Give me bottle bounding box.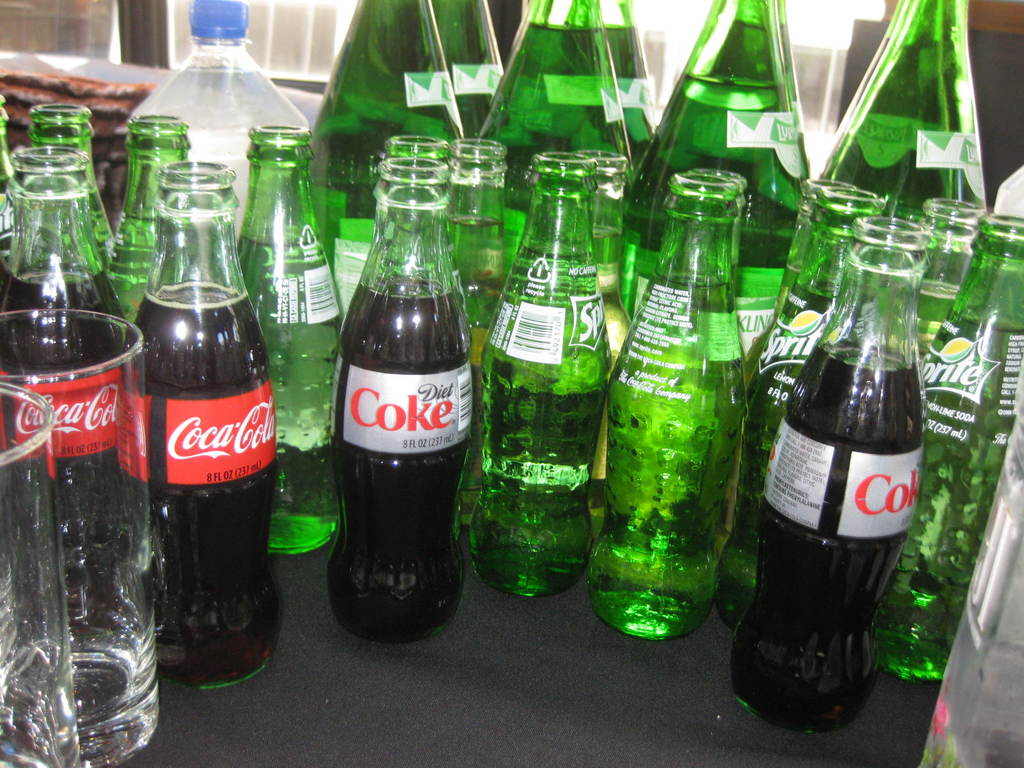
108/162/272/694.
